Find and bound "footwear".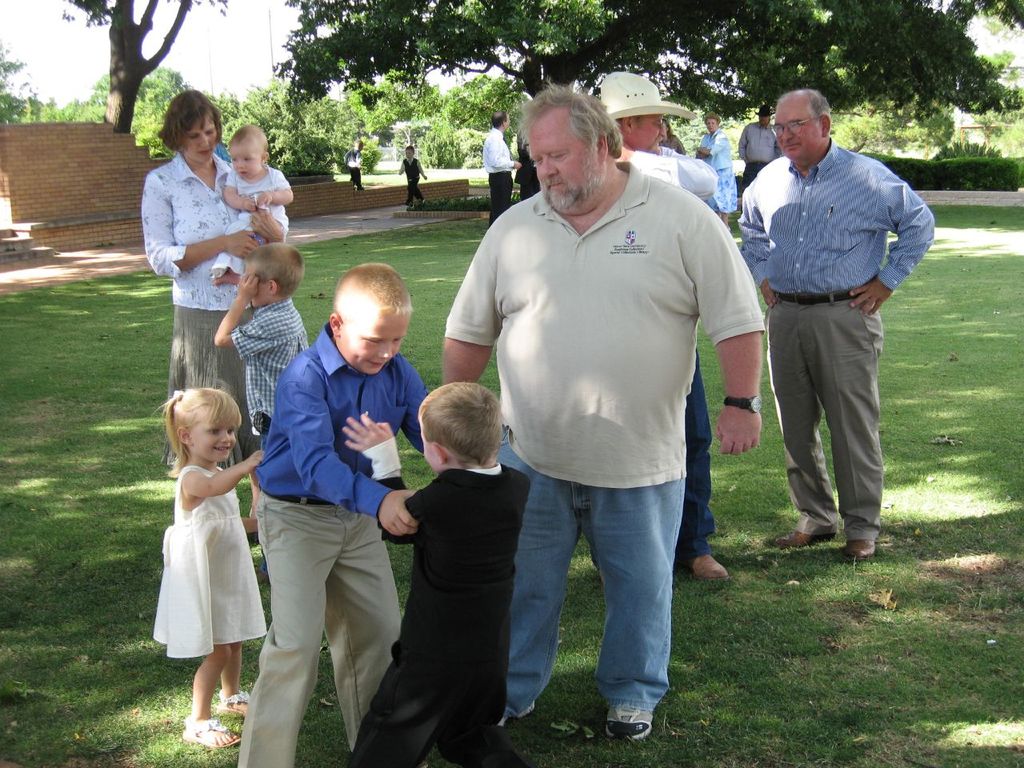
Bound: [left=220, top=692, right=248, bottom=720].
